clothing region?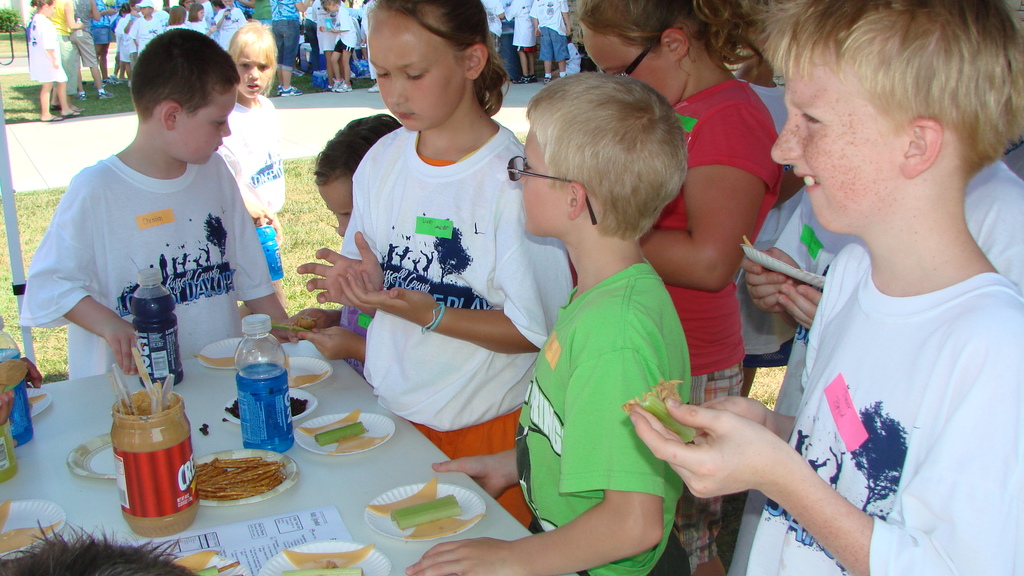
pyautogui.locateOnScreen(25, 10, 64, 85)
